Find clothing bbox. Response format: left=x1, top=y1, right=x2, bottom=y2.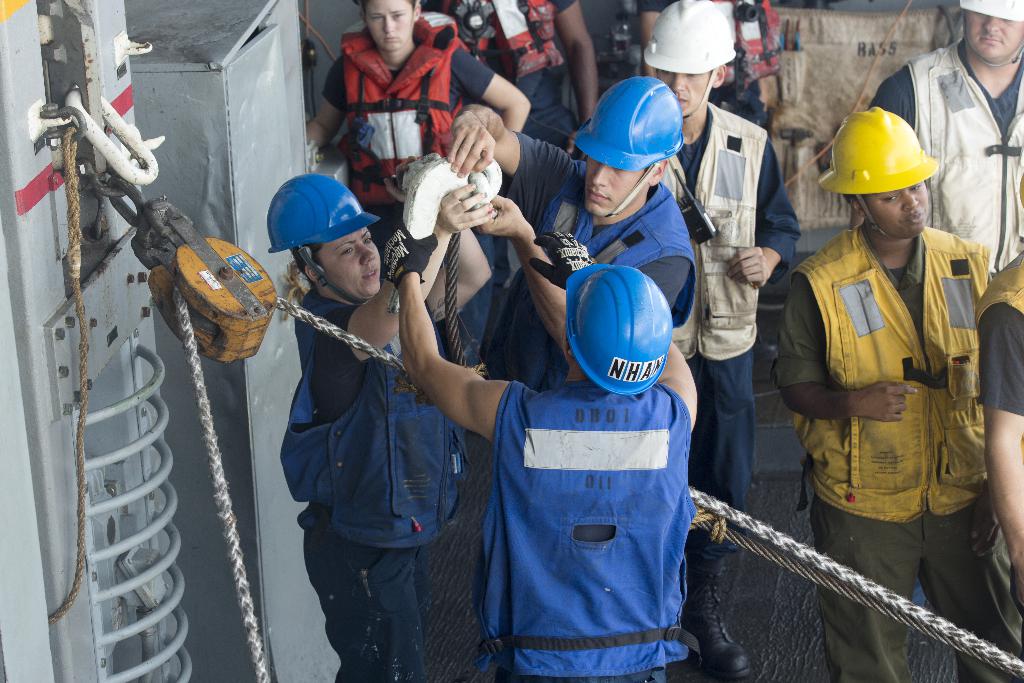
left=635, top=0, right=776, bottom=140.
